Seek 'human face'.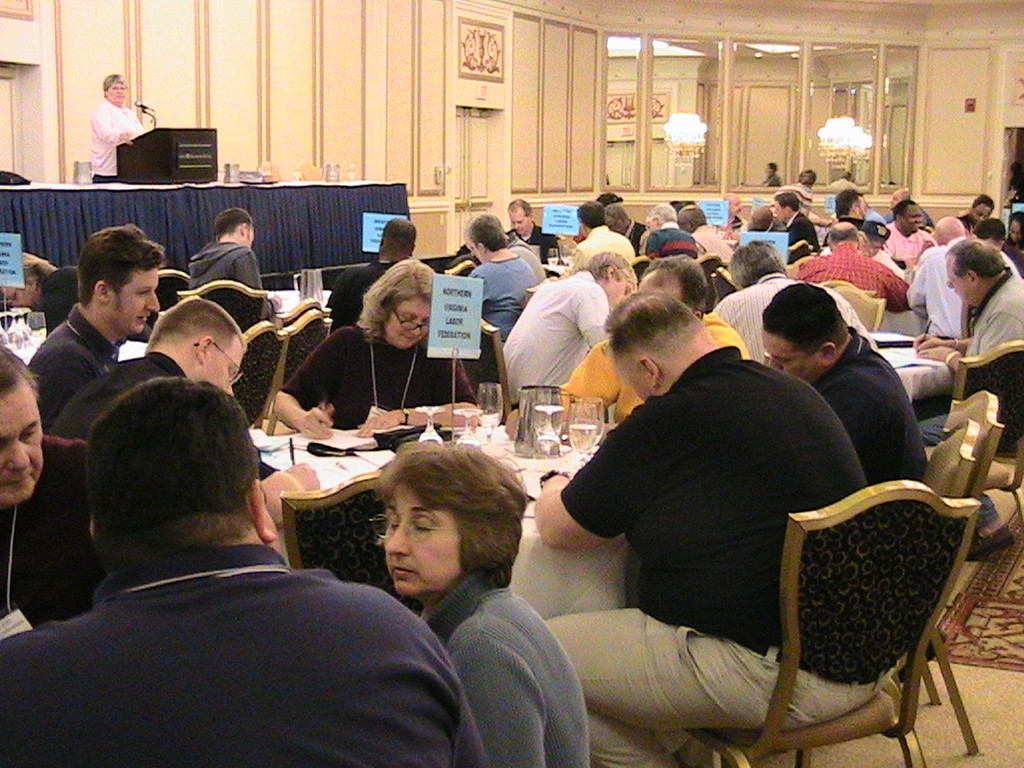
pyautogui.locateOnScreen(105, 80, 129, 104).
